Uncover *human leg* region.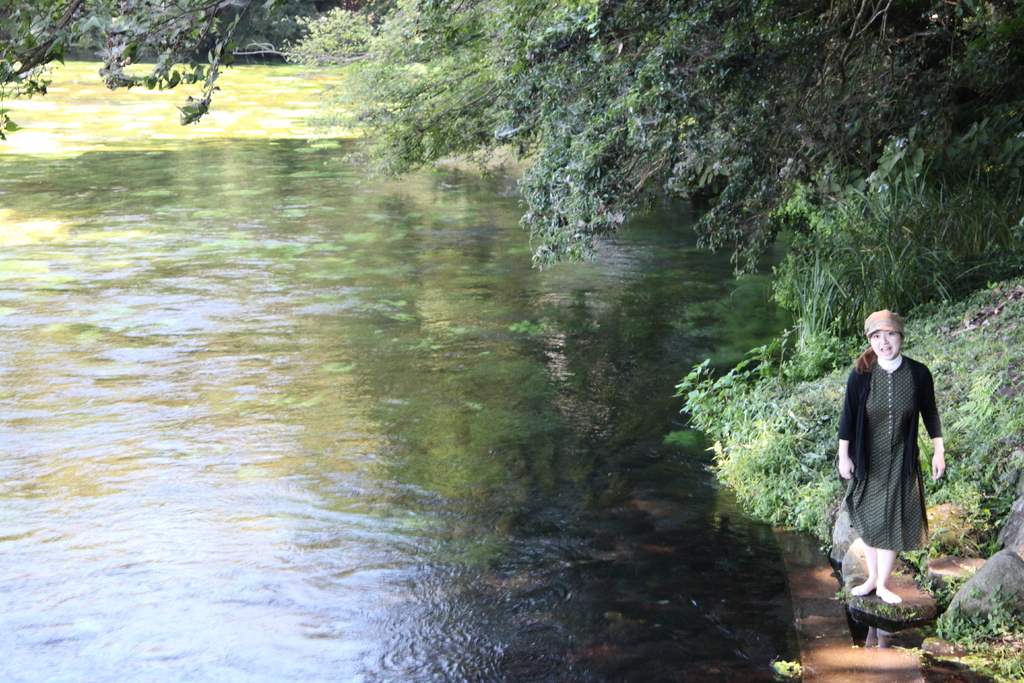
Uncovered: region(848, 463, 877, 593).
